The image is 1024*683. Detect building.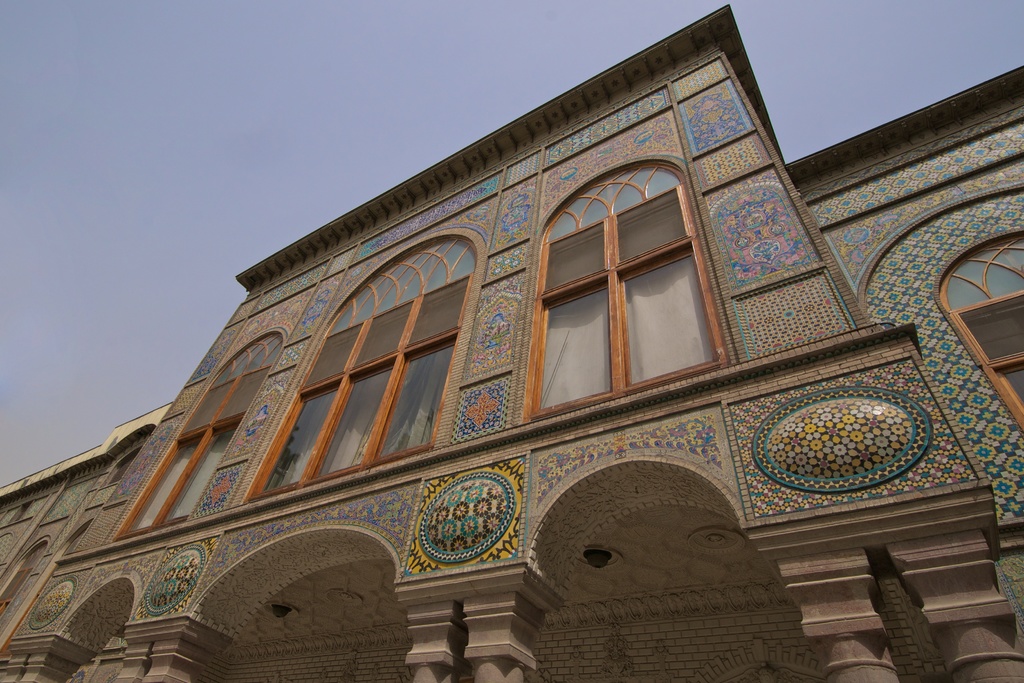
Detection: {"left": 0, "top": 0, "right": 1023, "bottom": 682}.
